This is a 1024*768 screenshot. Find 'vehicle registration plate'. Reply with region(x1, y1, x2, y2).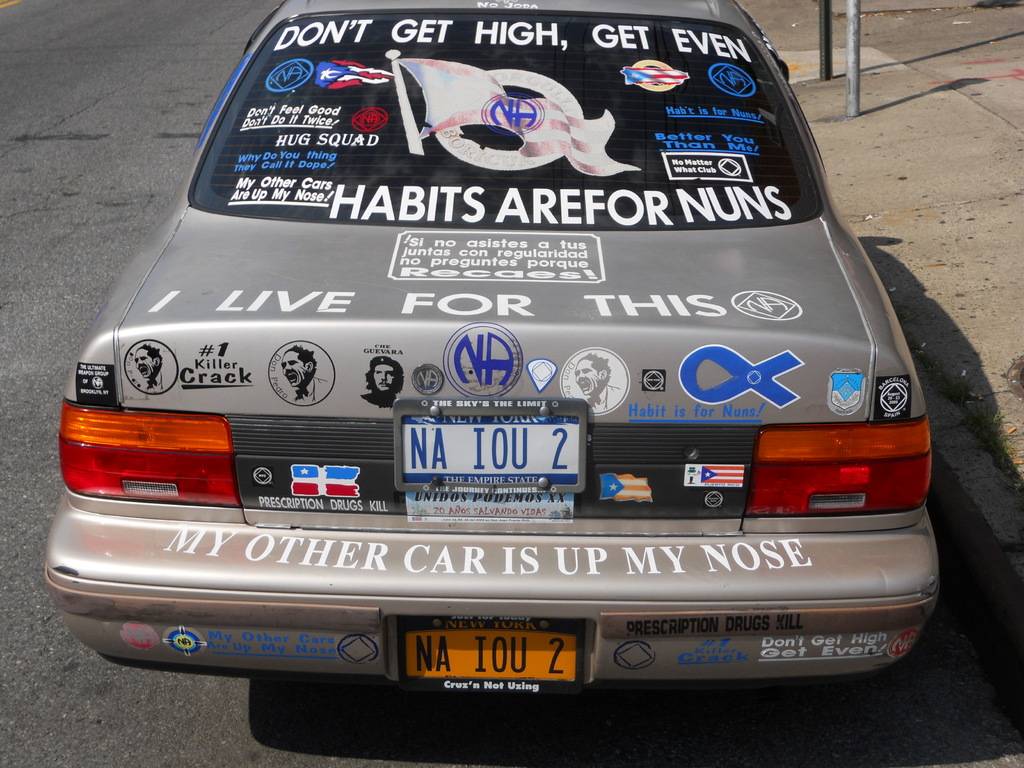
region(396, 613, 583, 694).
